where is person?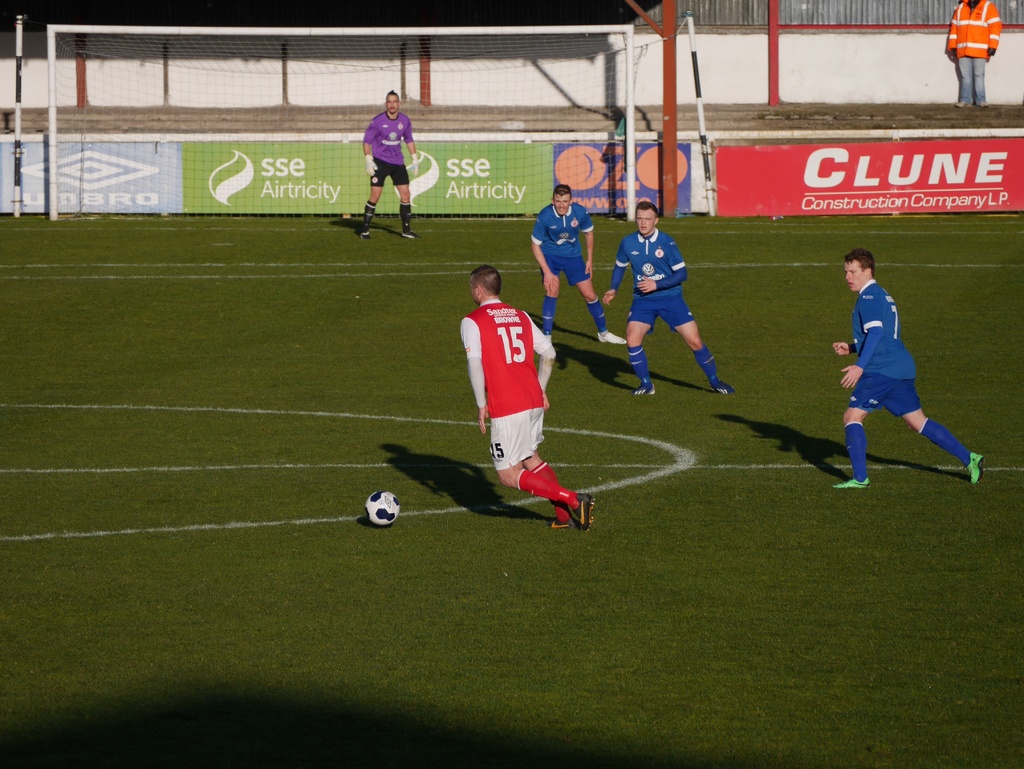
x1=600, y1=206, x2=732, y2=401.
